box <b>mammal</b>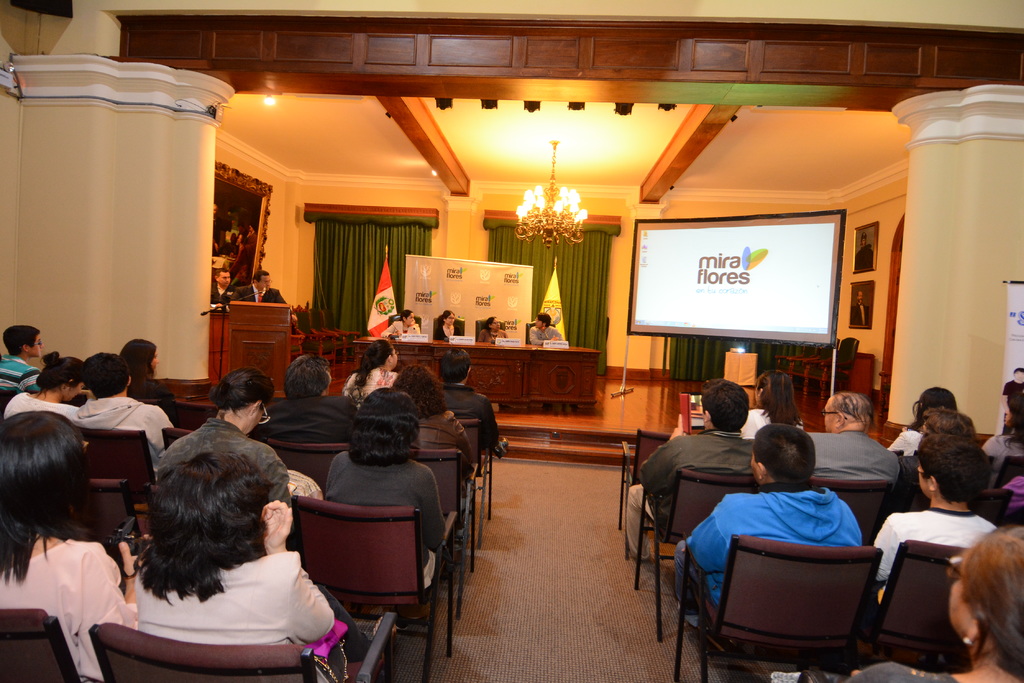
[628, 377, 761, 553]
